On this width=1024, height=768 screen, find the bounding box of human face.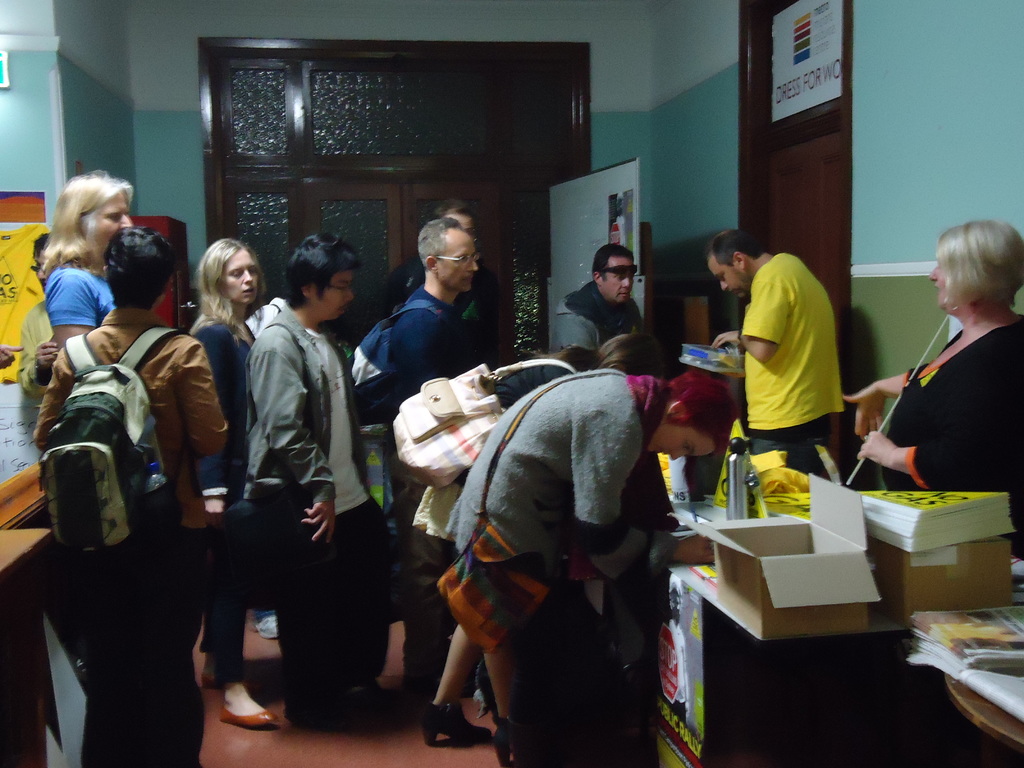
Bounding box: 932/264/941/311.
